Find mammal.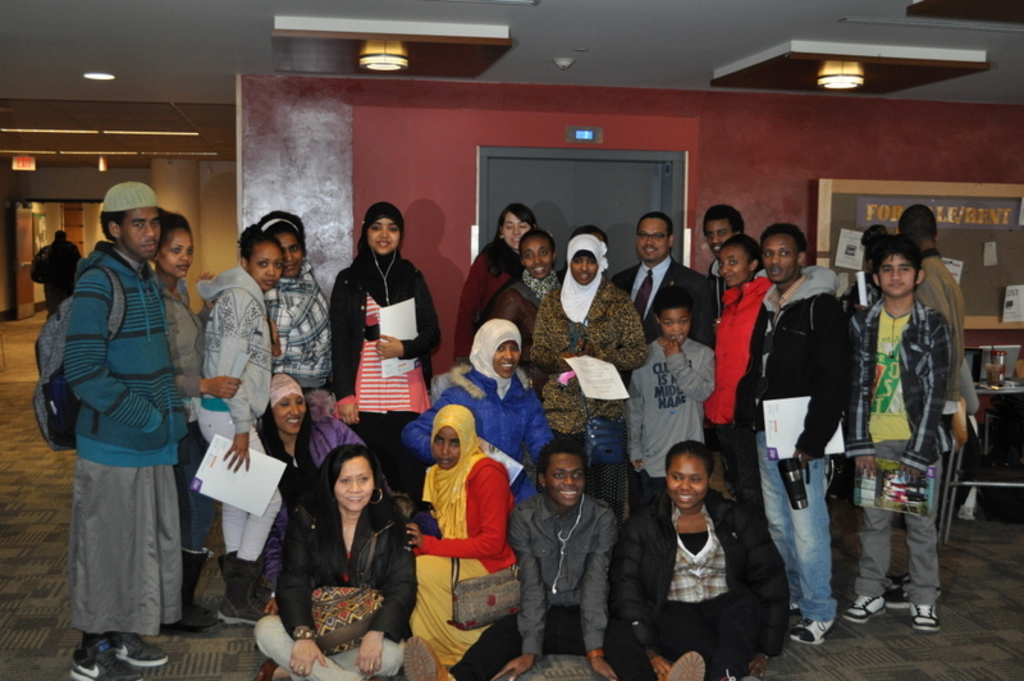
left=863, top=221, right=897, bottom=252.
